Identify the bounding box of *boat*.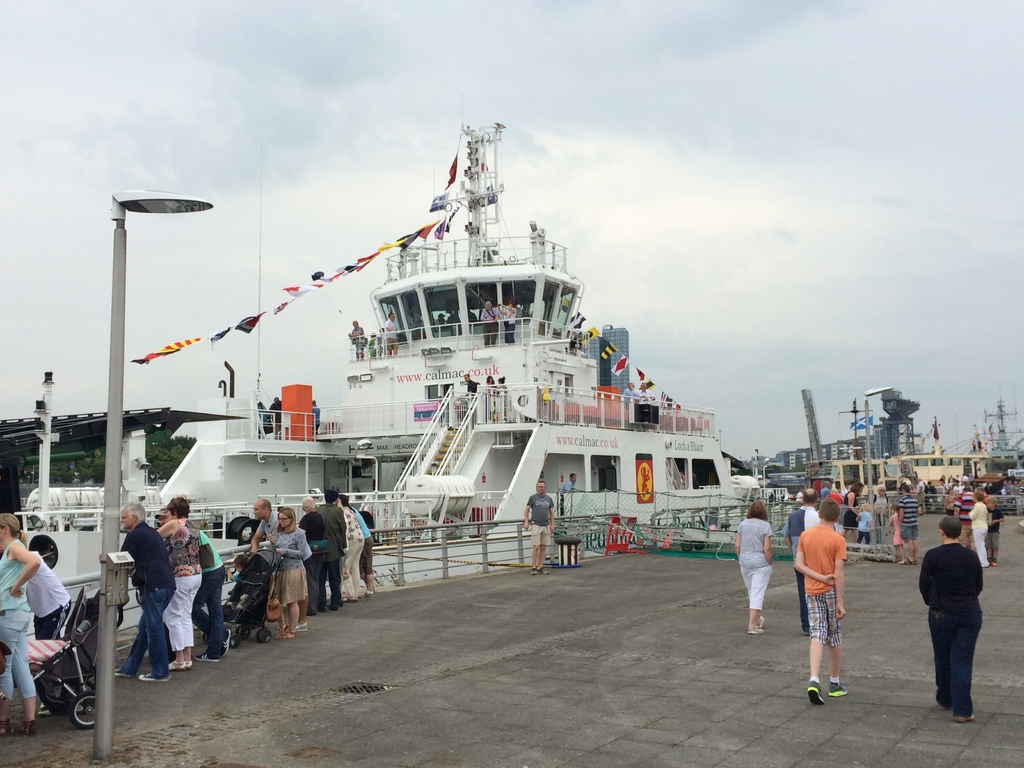
0,78,738,638.
